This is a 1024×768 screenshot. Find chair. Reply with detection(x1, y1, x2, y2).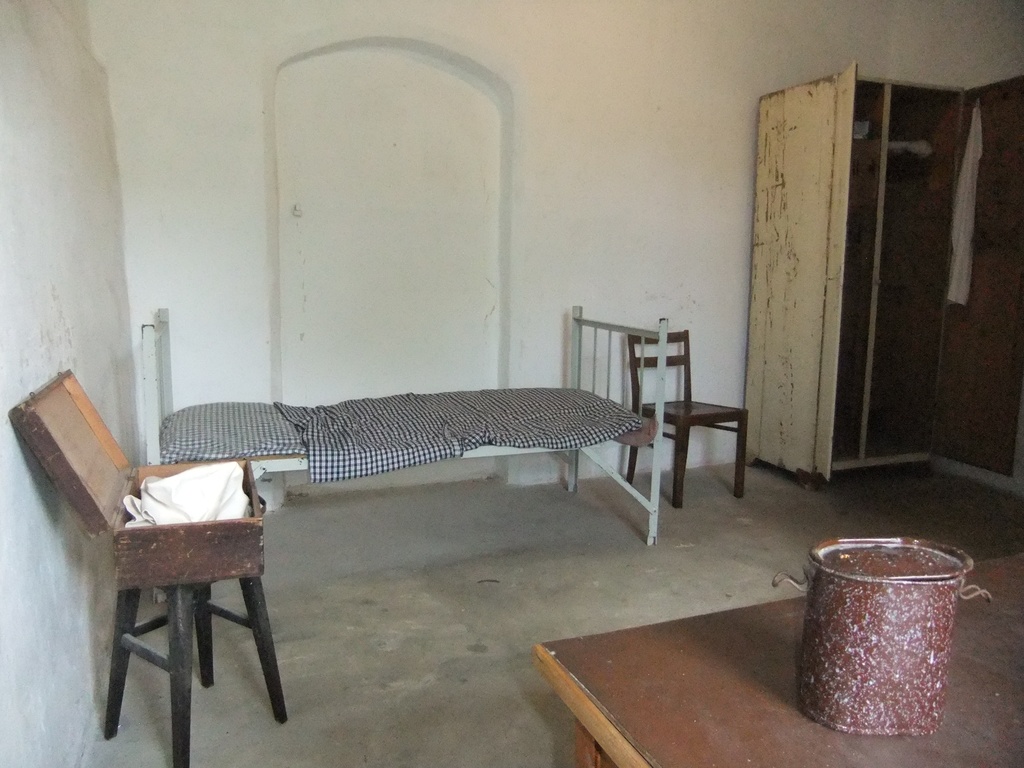
detection(58, 375, 307, 767).
